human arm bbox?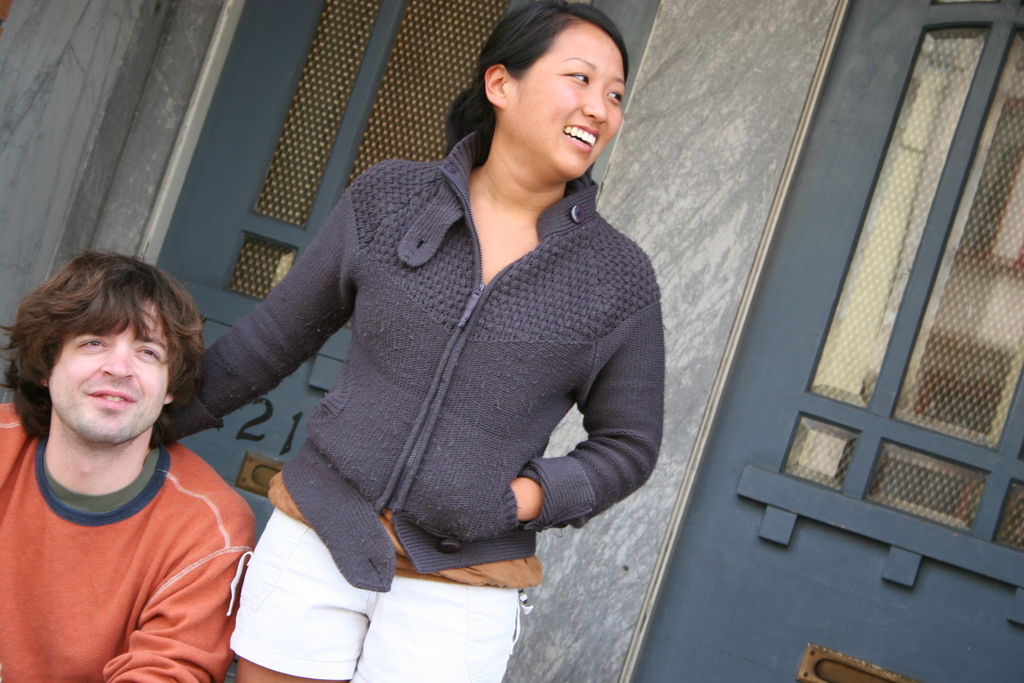
(99,511,252,682)
